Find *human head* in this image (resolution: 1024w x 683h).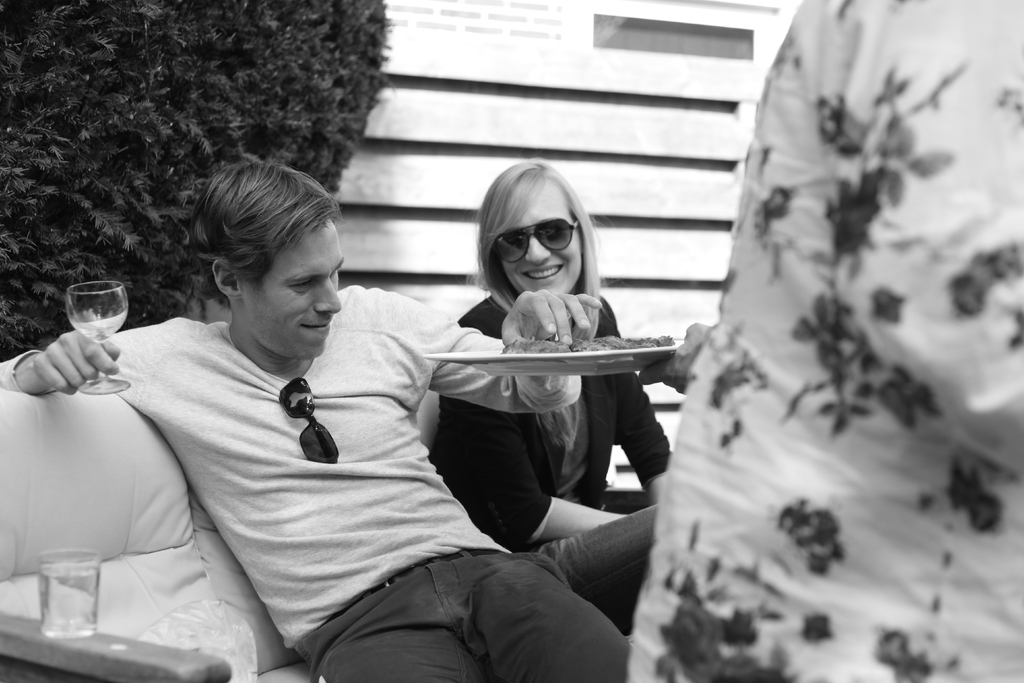
<box>477,160,592,293</box>.
